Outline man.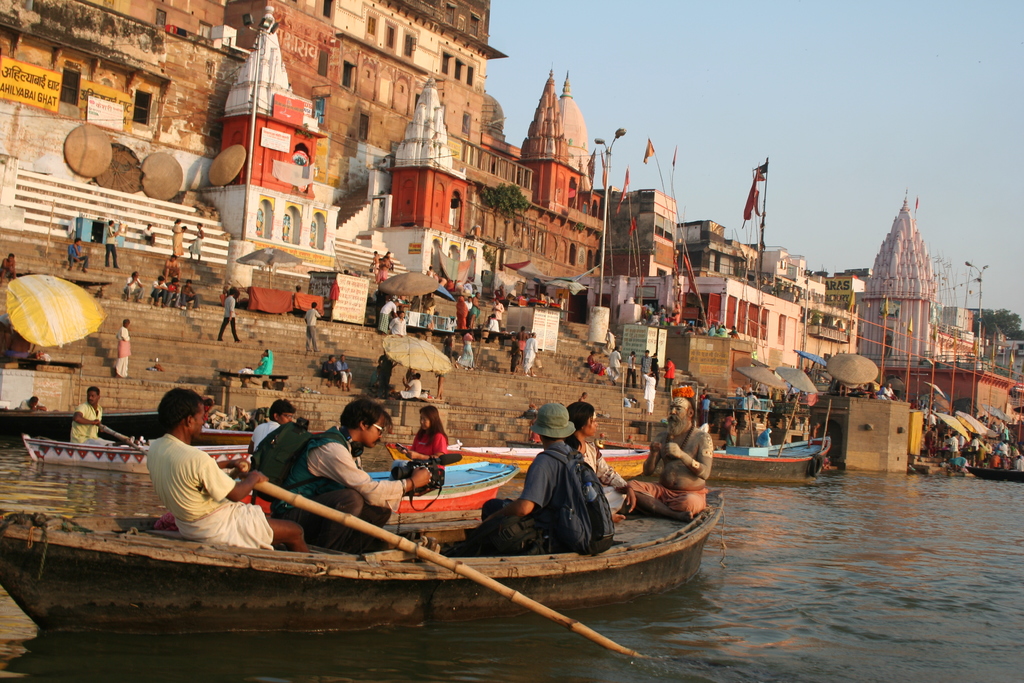
Outline: (116, 317, 133, 377).
